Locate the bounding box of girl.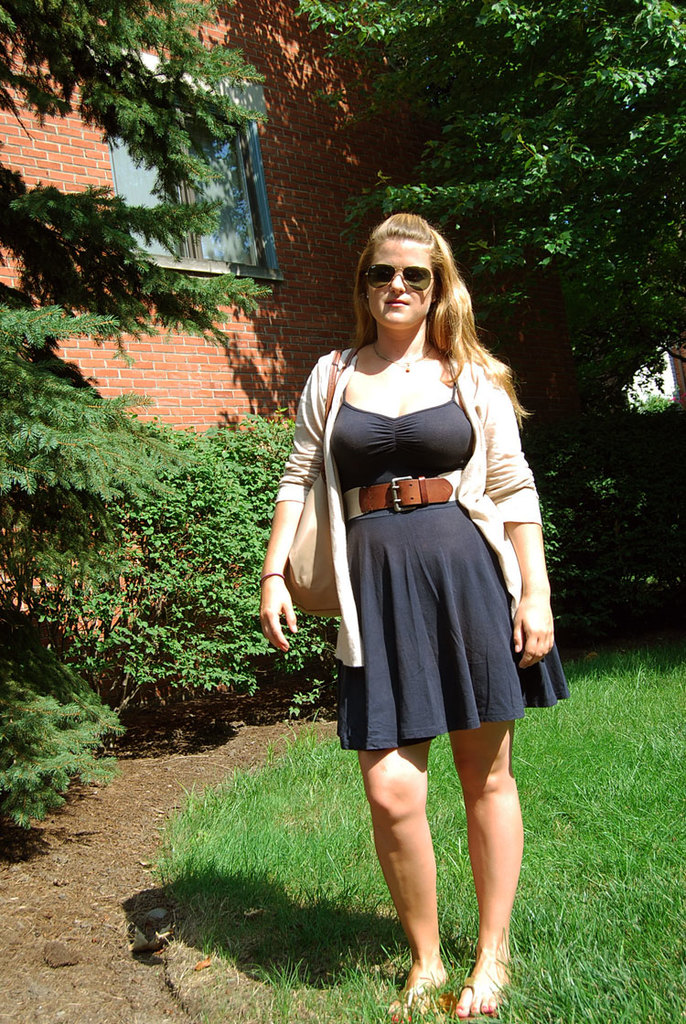
Bounding box: BBox(260, 215, 573, 1023).
